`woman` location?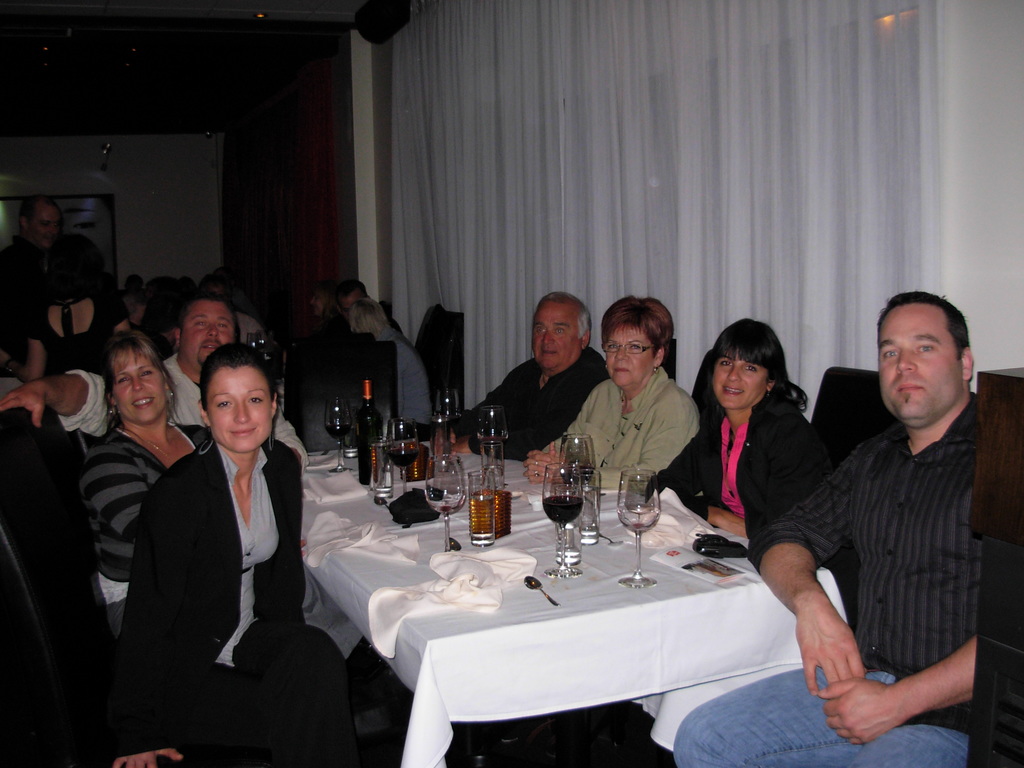
region(522, 292, 705, 494)
